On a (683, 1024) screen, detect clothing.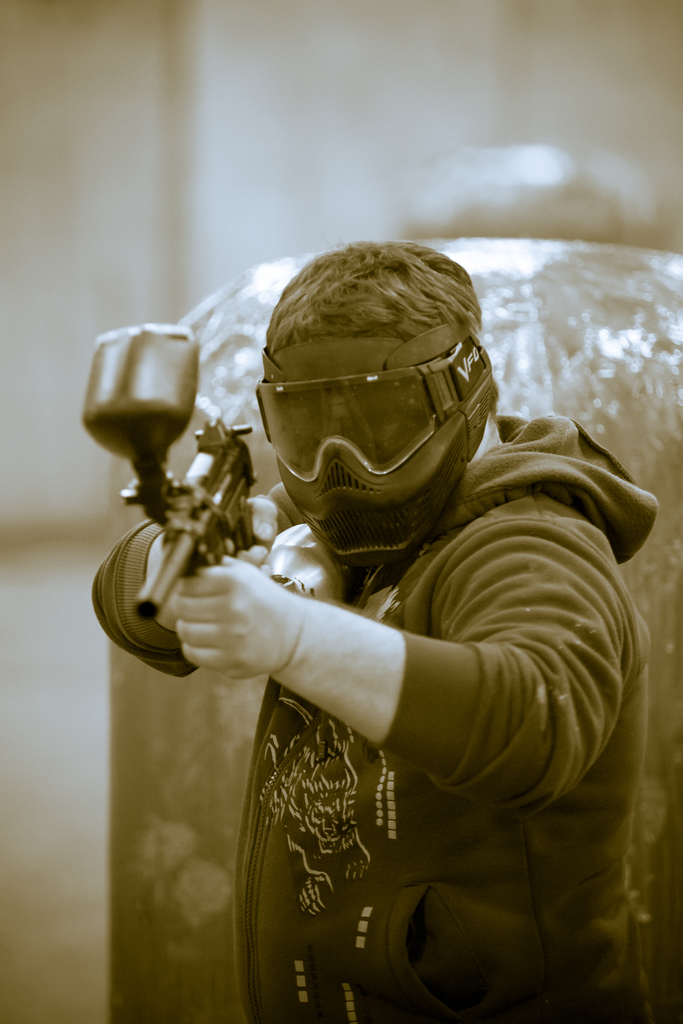
<region>169, 470, 670, 1010</region>.
